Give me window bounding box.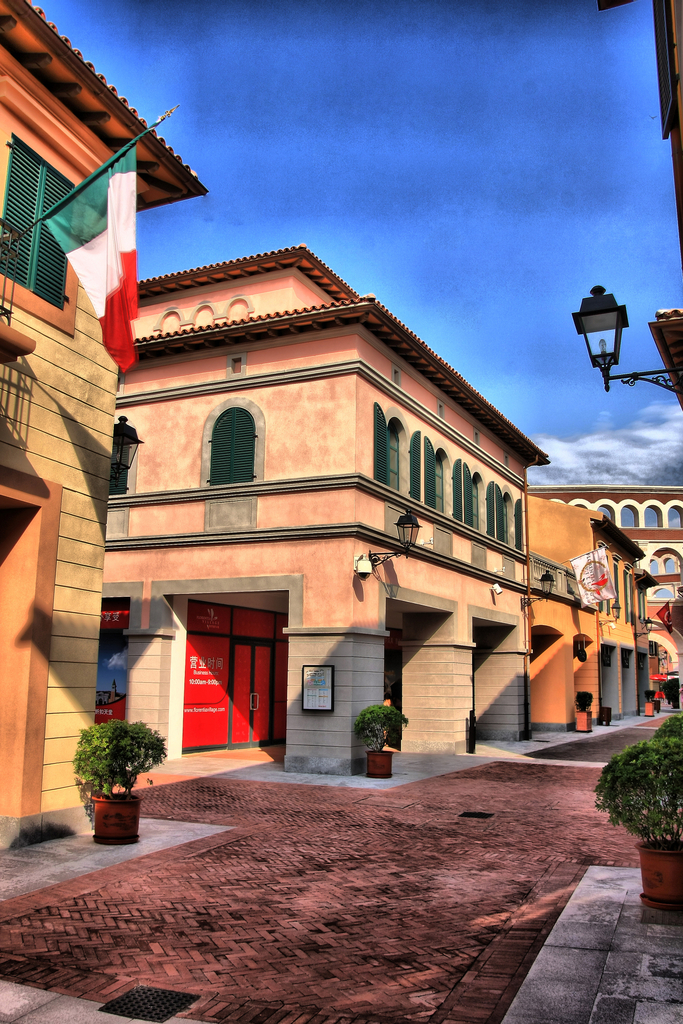
<region>0, 124, 86, 335</region>.
